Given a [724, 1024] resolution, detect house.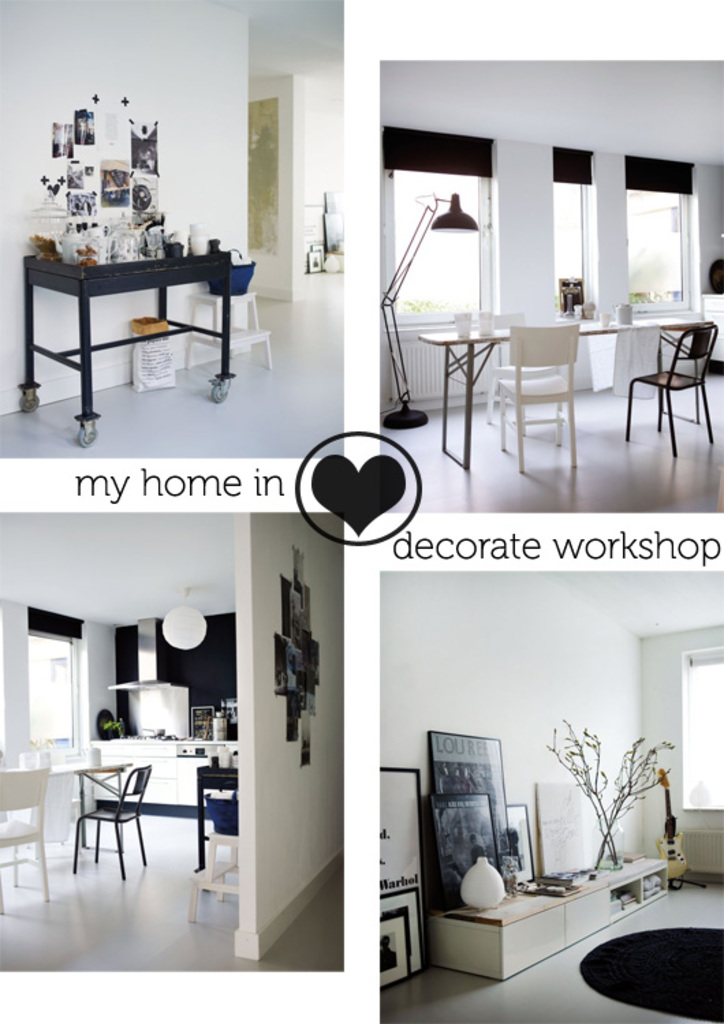
(x1=0, y1=0, x2=346, y2=461).
